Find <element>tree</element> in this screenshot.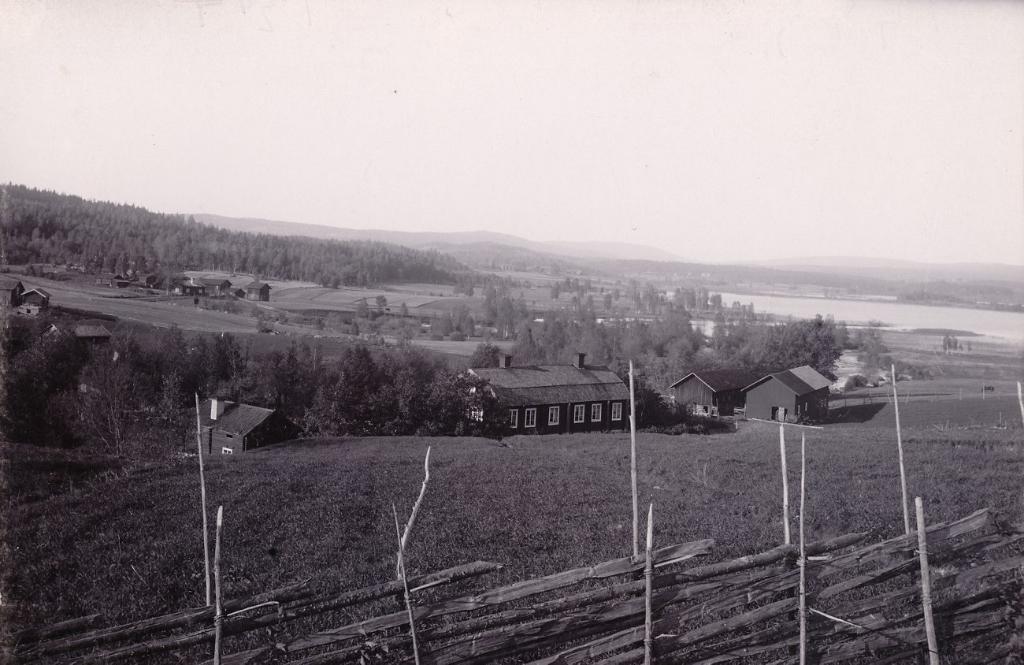
The bounding box for <element>tree</element> is detection(711, 289, 725, 322).
